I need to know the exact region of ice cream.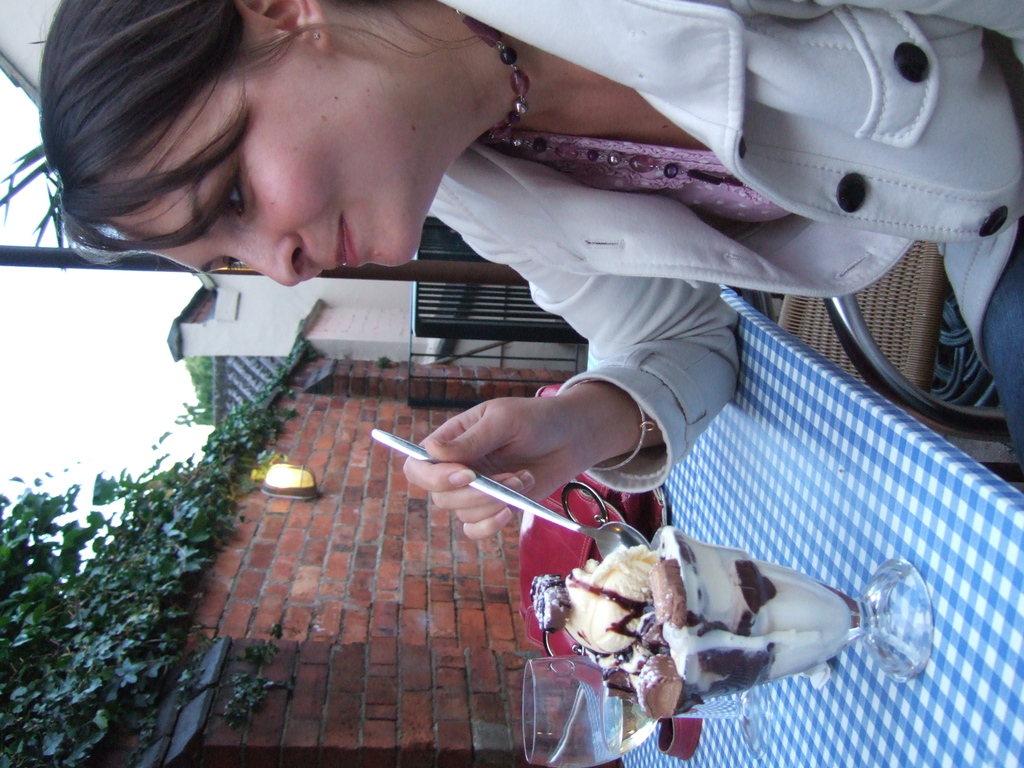
Region: {"x1": 525, "y1": 518, "x2": 829, "y2": 718}.
